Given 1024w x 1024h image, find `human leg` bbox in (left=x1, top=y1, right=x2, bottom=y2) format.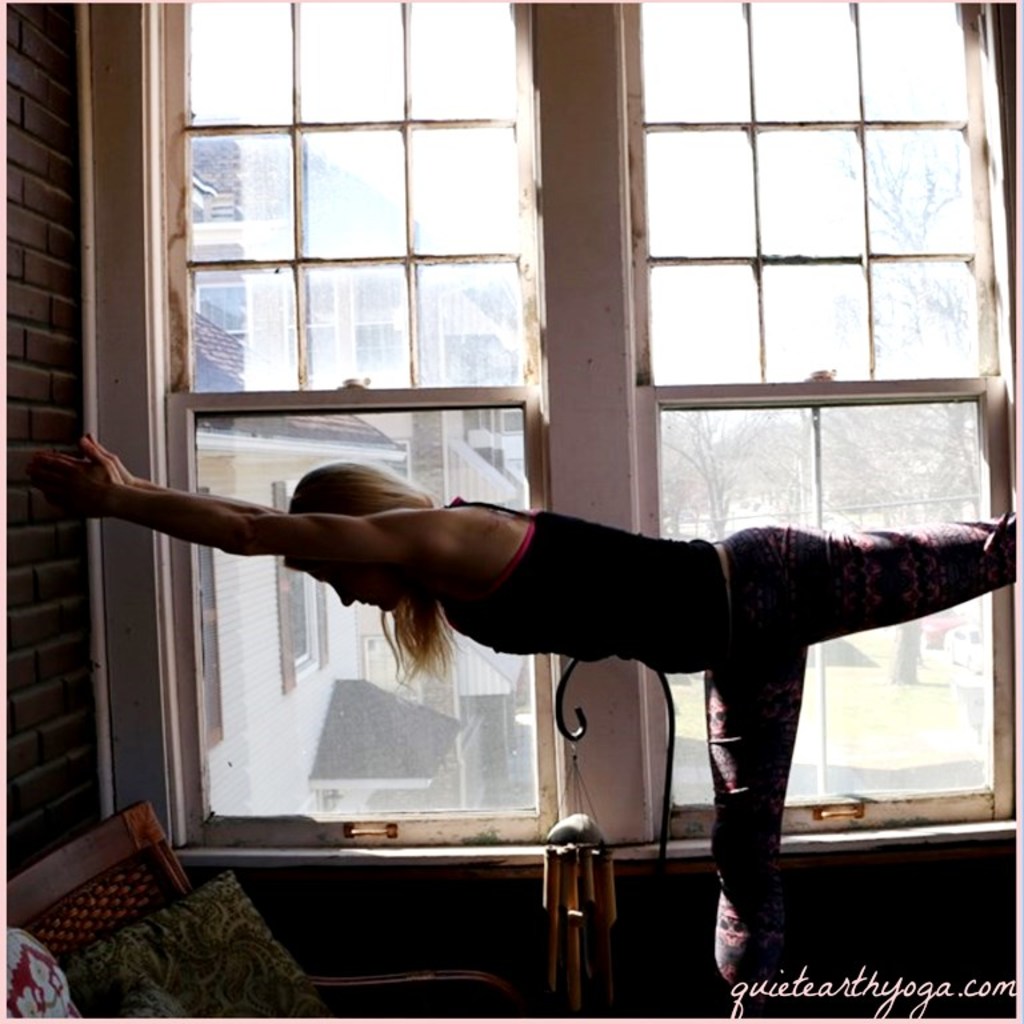
(left=717, top=515, right=1023, bottom=641).
